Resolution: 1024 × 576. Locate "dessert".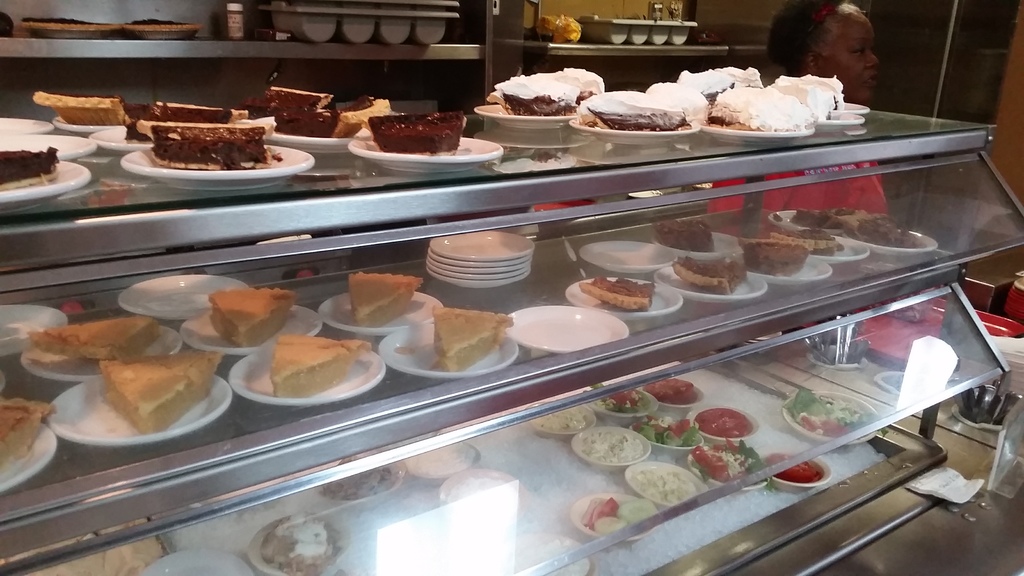
left=151, top=117, right=290, bottom=175.
